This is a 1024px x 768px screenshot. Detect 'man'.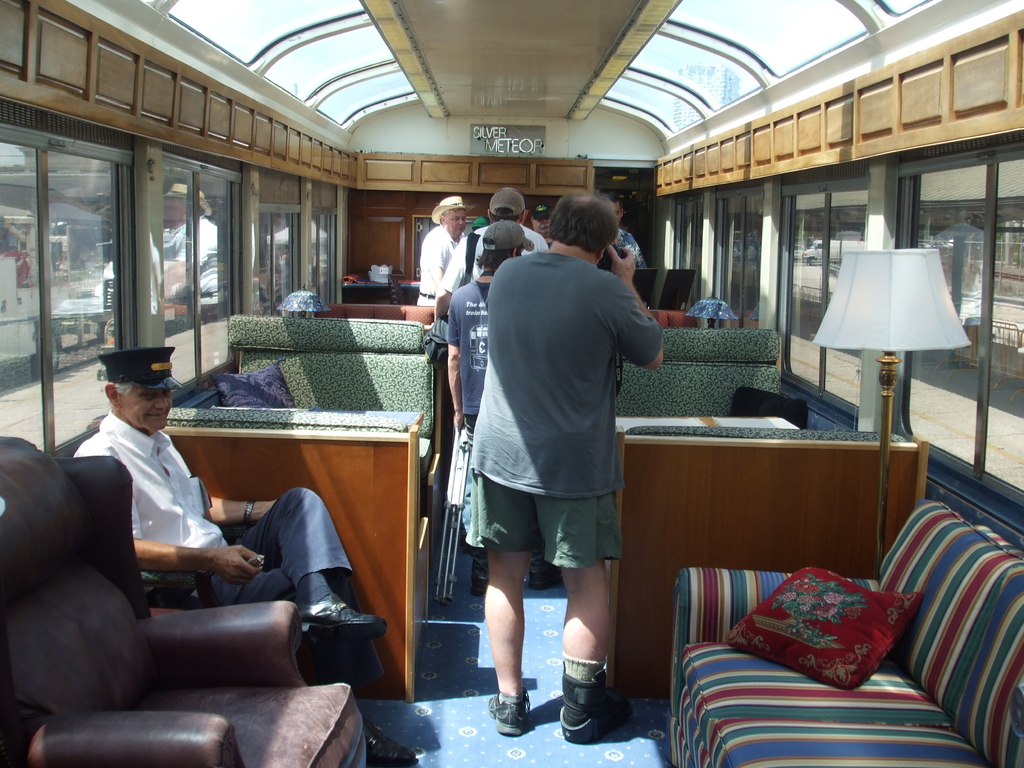
BBox(429, 185, 551, 329).
